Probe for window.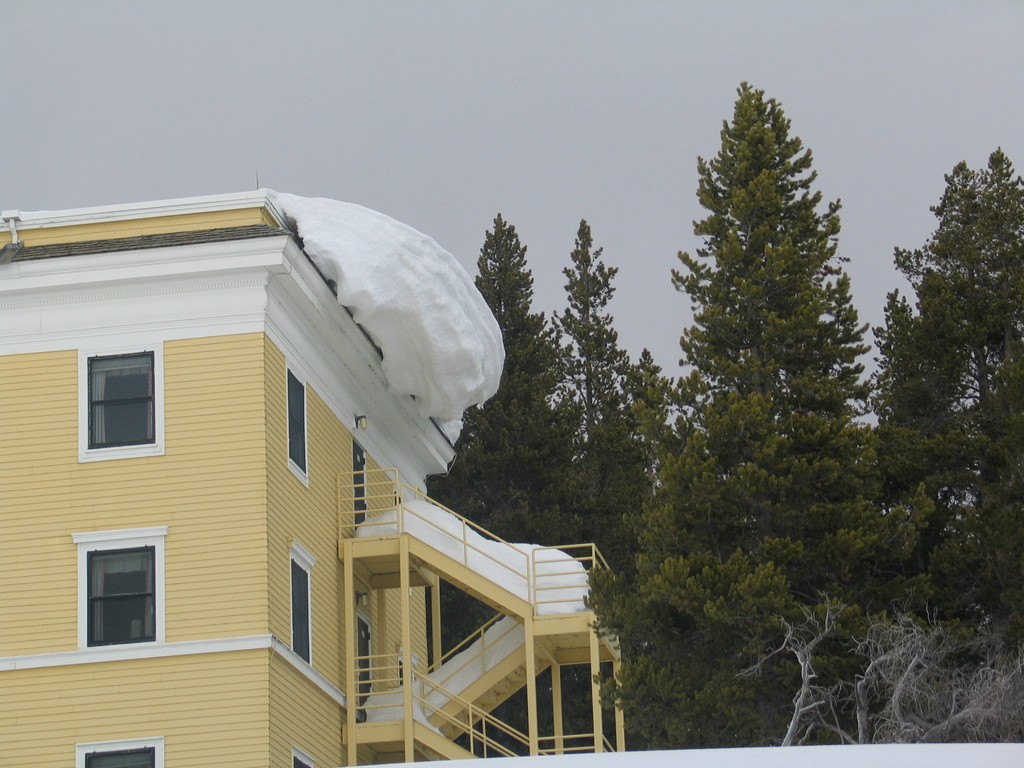
Probe result: <region>90, 352, 155, 445</region>.
